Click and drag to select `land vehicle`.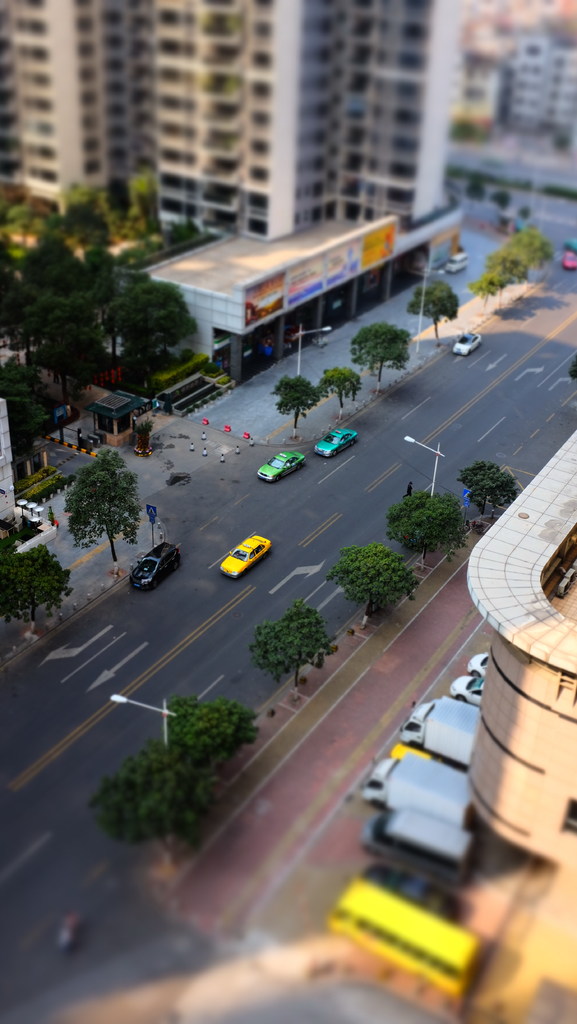
Selection: [256,450,308,485].
